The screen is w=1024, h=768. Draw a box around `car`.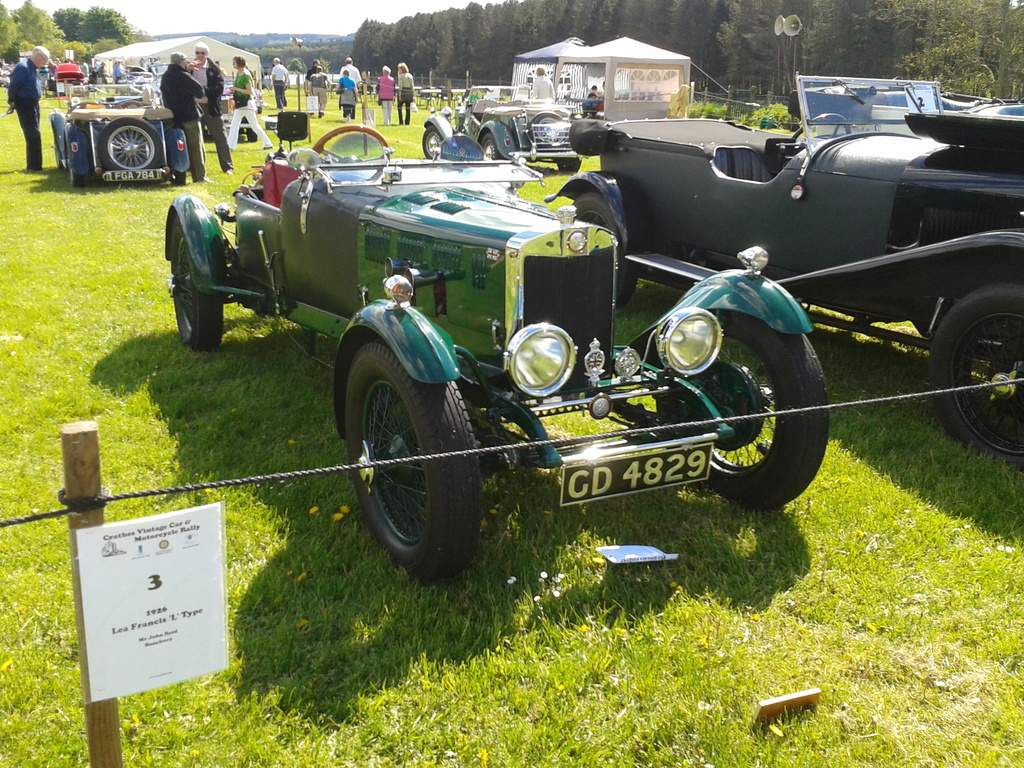
(419,84,588,177).
